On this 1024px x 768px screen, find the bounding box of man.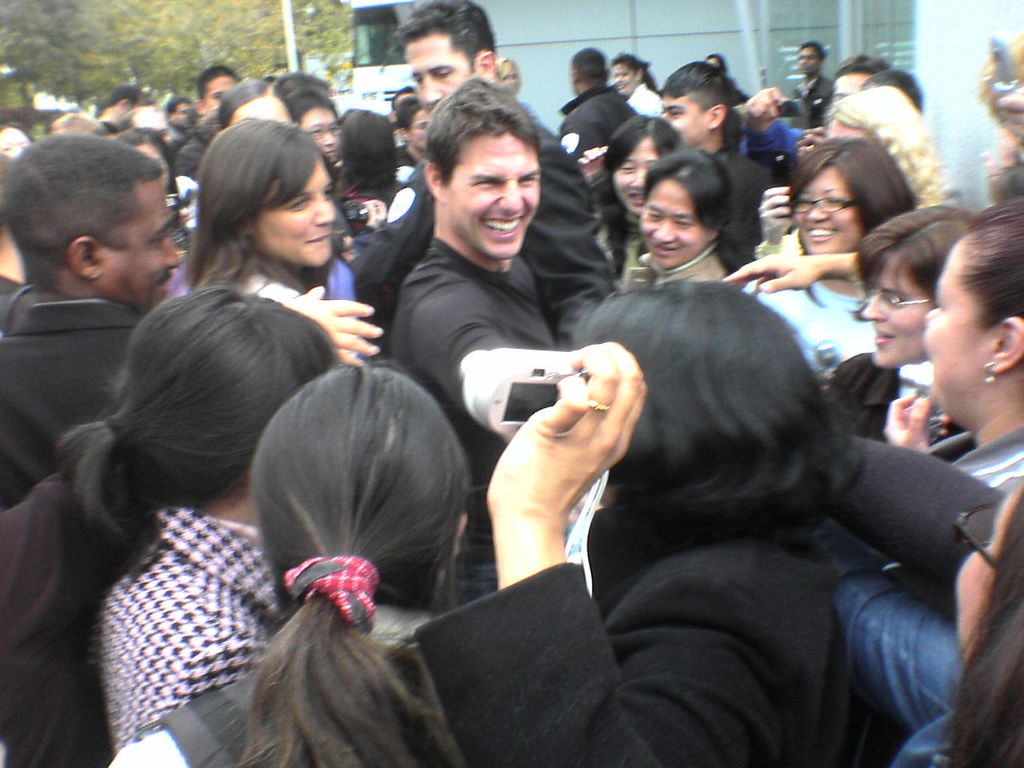
Bounding box: 200 68 245 124.
